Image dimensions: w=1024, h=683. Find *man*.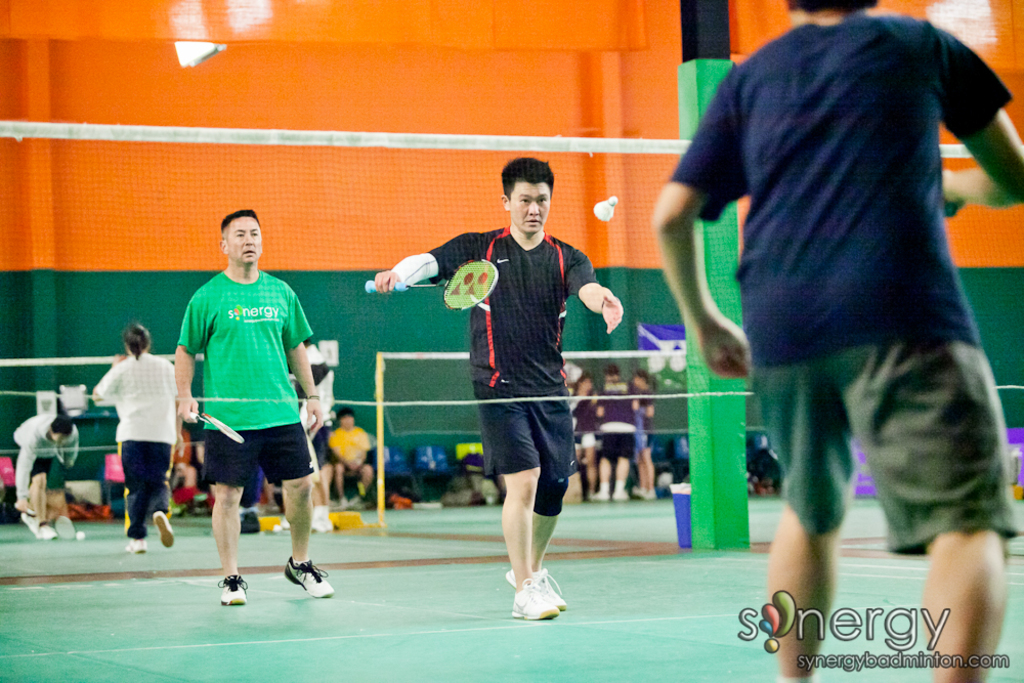
(16,413,78,533).
